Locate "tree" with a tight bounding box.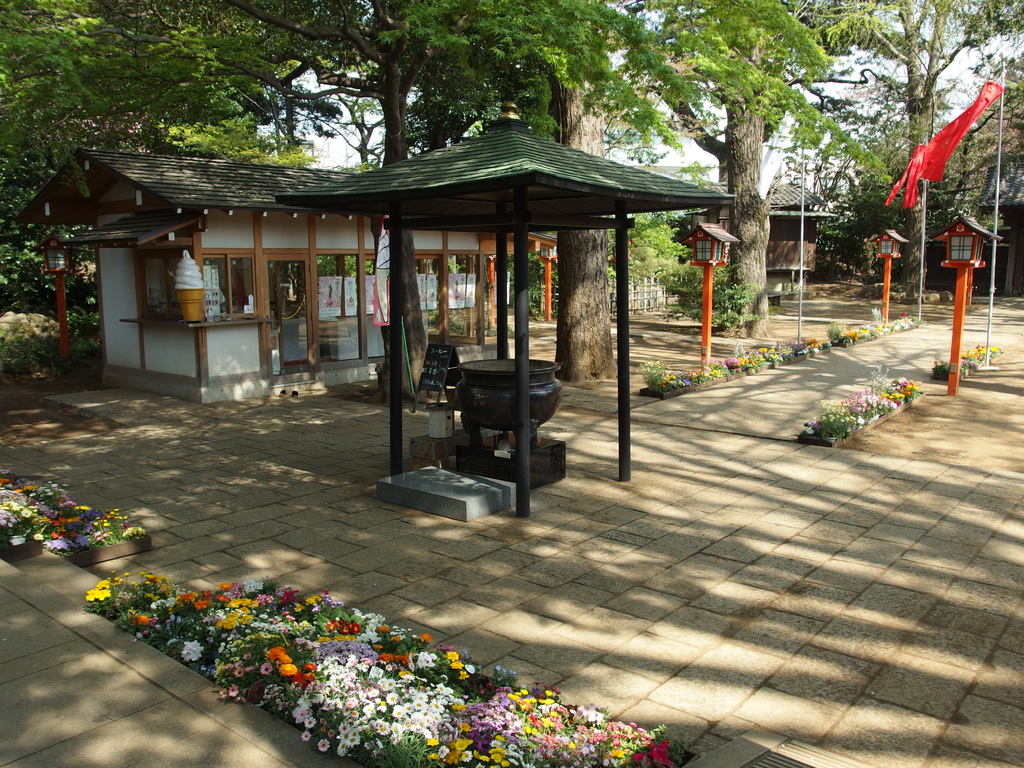
box(472, 0, 689, 395).
